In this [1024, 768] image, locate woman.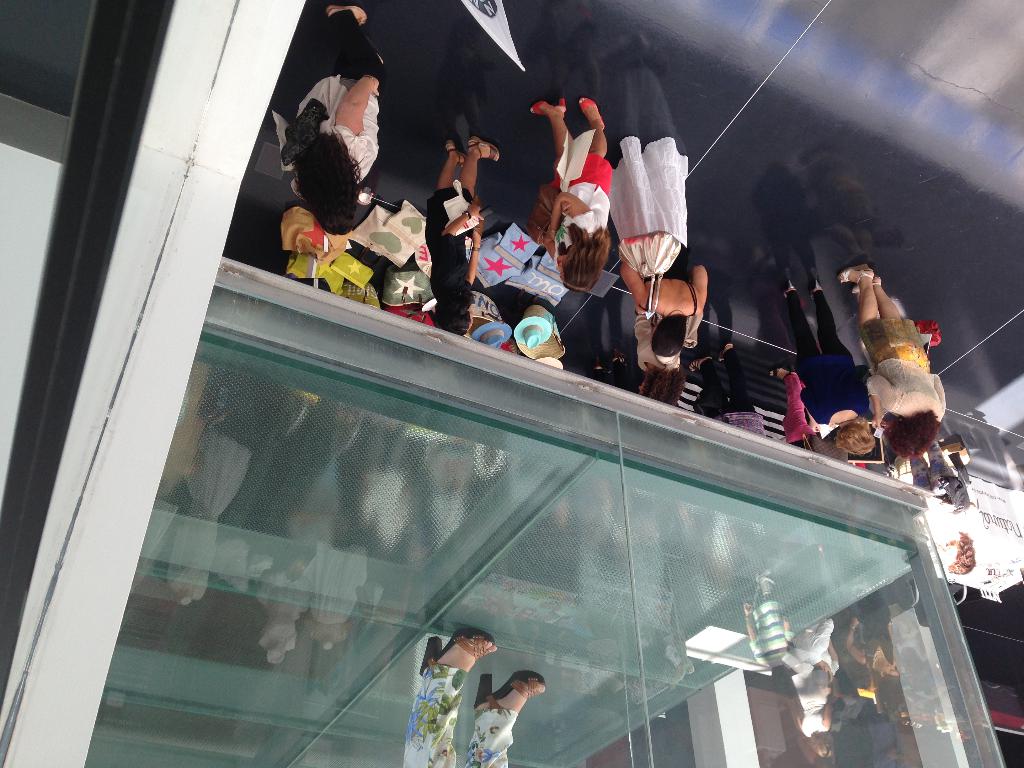
Bounding box: bbox=[834, 262, 949, 454].
